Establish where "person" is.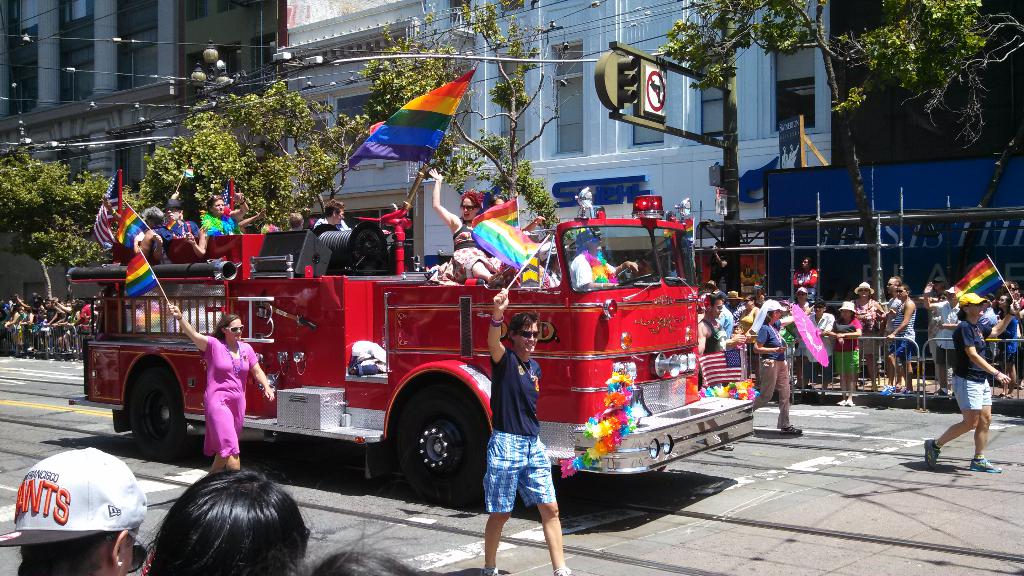
Established at x1=479 y1=282 x2=572 y2=575.
